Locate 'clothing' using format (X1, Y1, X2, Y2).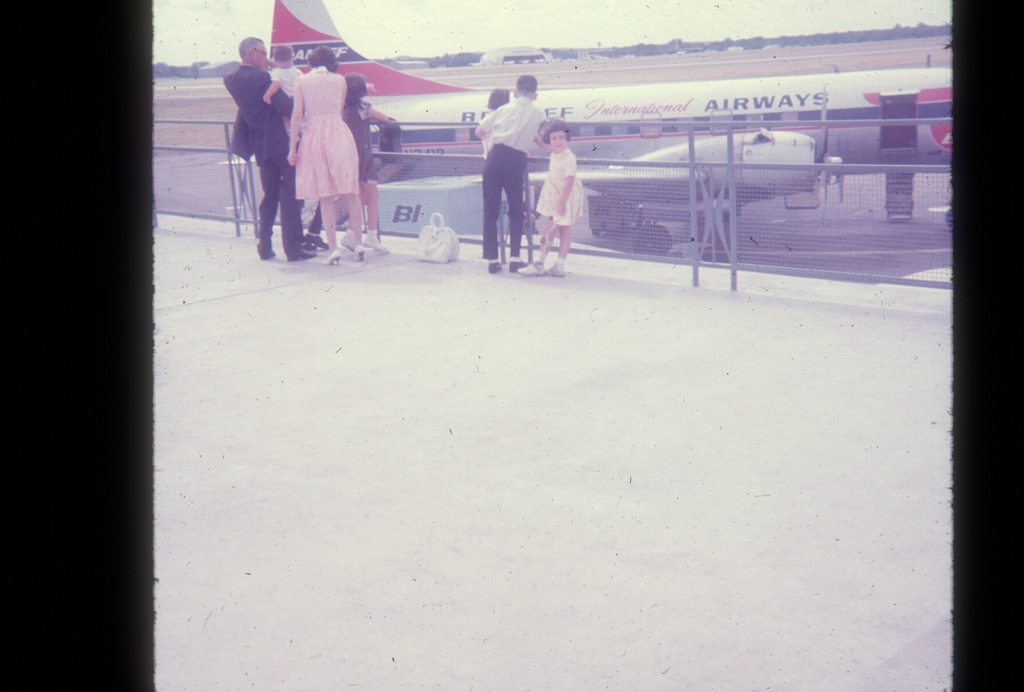
(481, 94, 541, 261).
